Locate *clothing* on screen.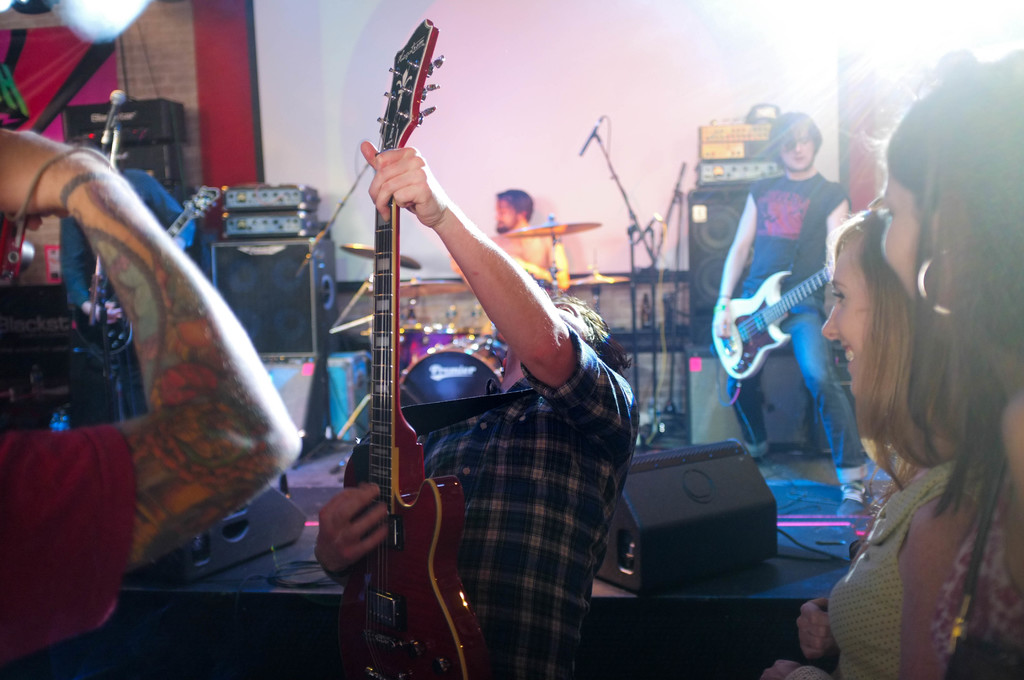
On screen at bbox(387, 145, 628, 672).
